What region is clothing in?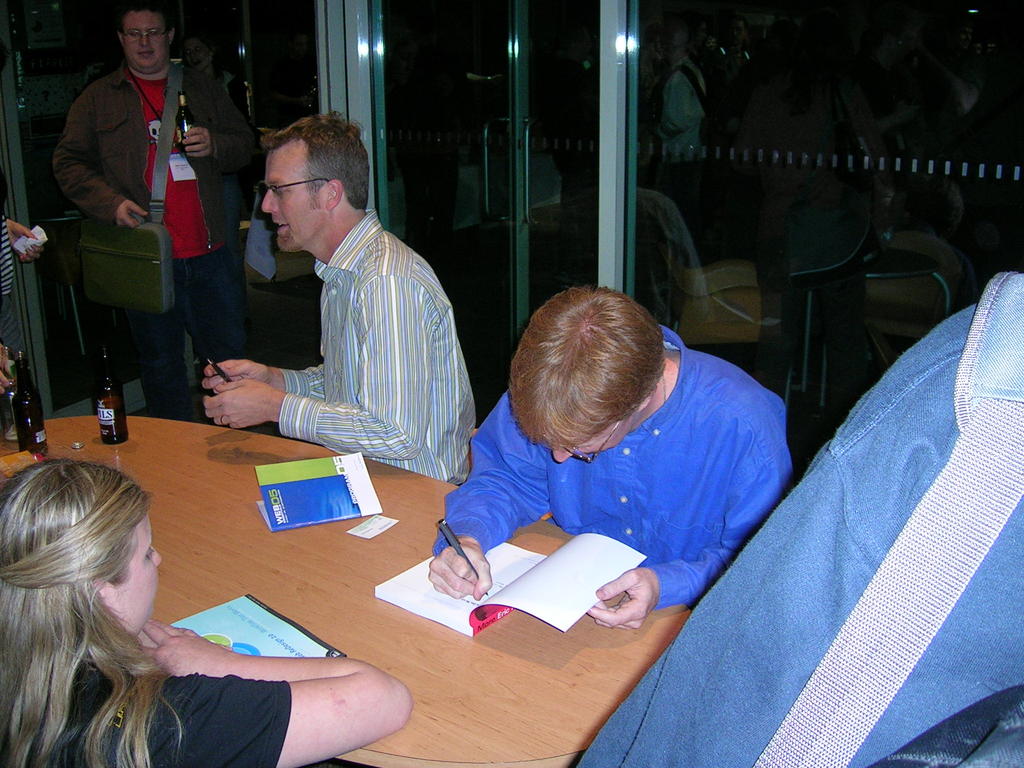
(568, 298, 1023, 767).
